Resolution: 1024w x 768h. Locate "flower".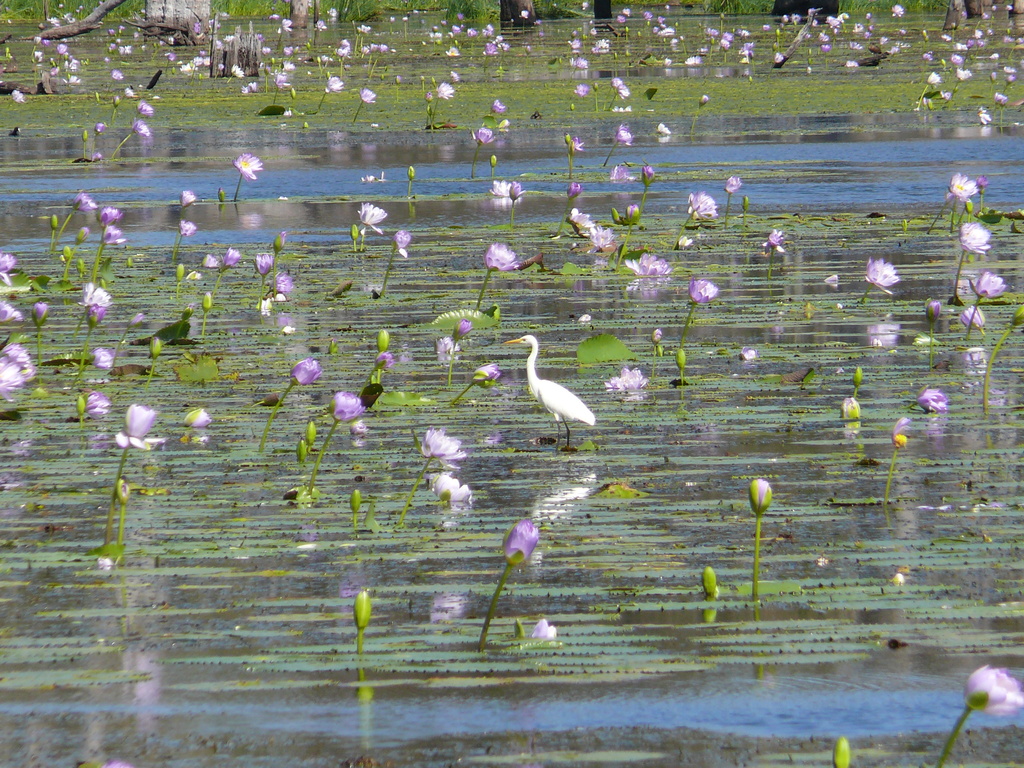
979:106:992:129.
